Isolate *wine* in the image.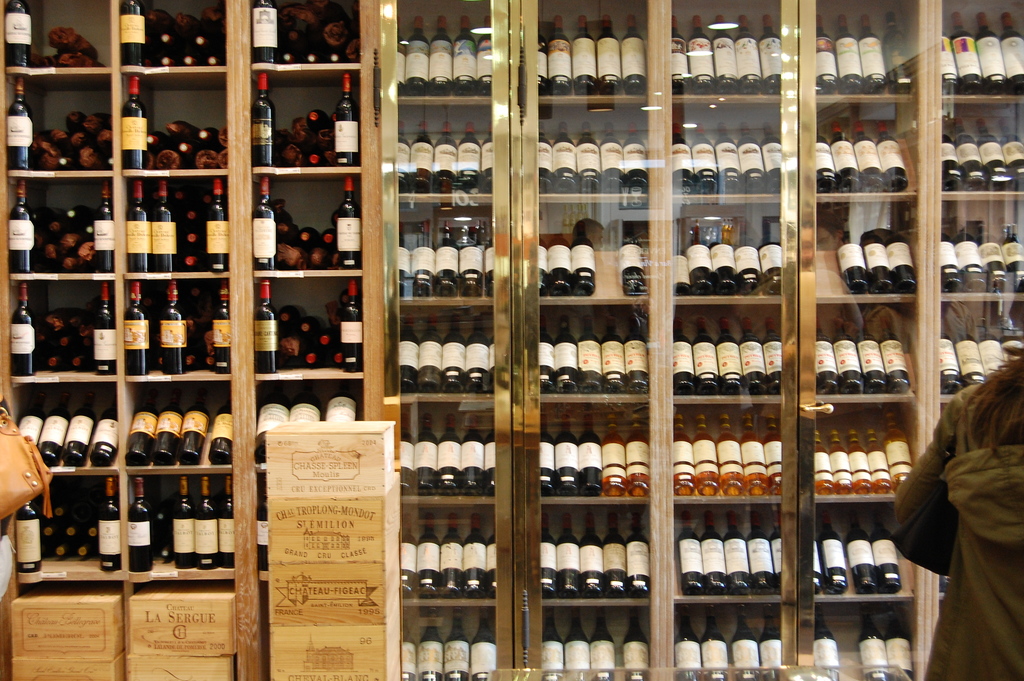
Isolated region: x1=760, y1=604, x2=785, y2=680.
